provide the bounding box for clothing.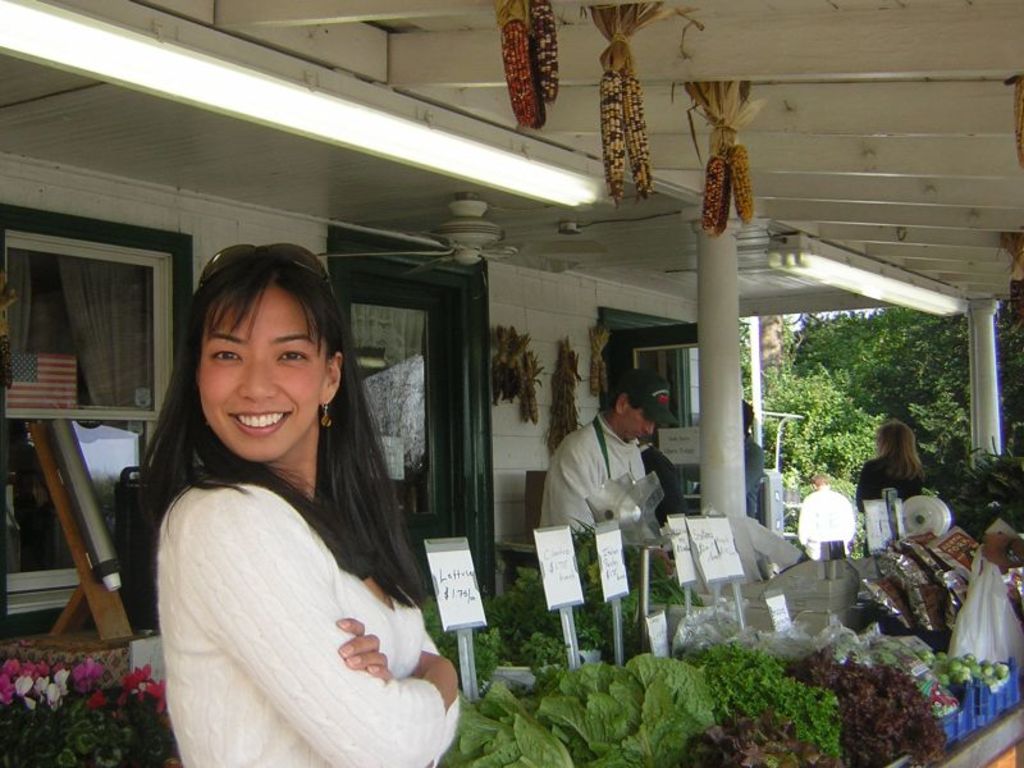
region(639, 443, 678, 527).
